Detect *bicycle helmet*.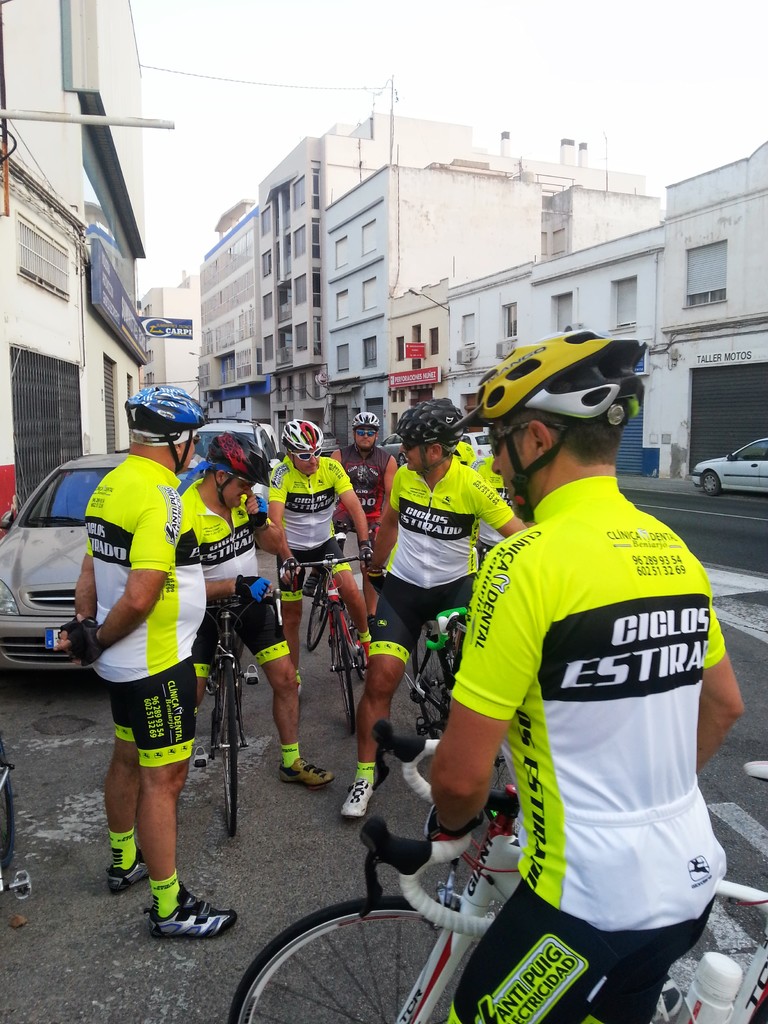
Detected at rect(393, 396, 465, 474).
